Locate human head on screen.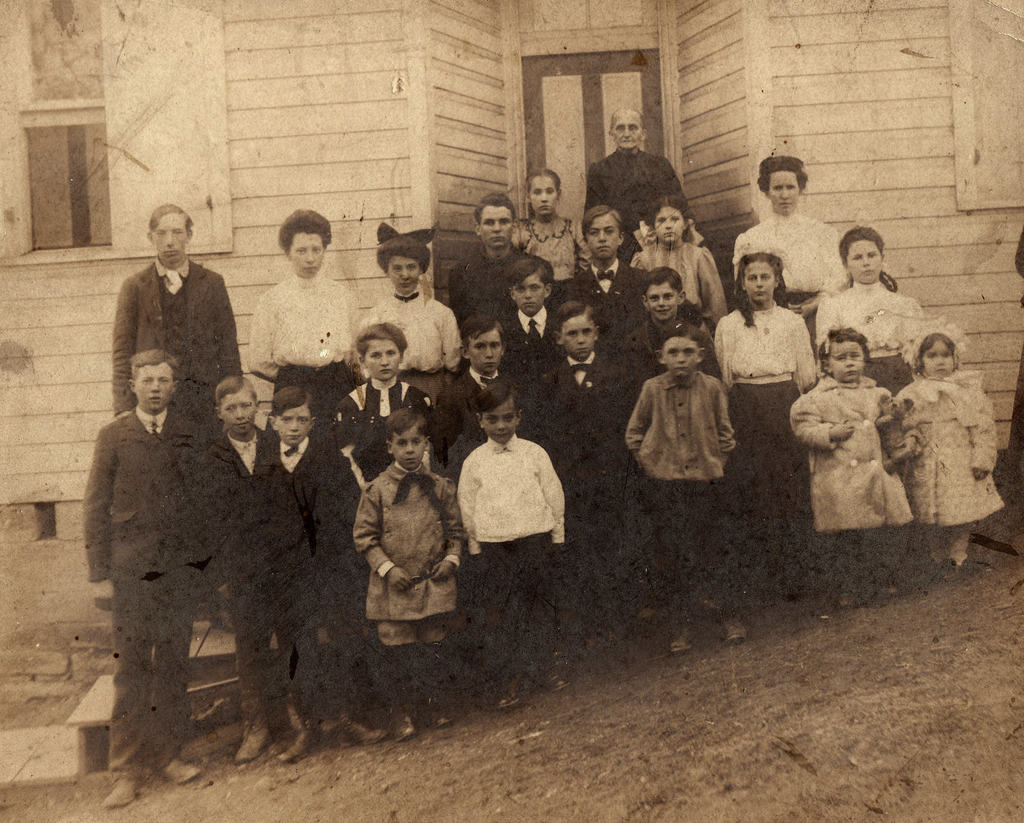
On screen at rect(473, 192, 516, 253).
